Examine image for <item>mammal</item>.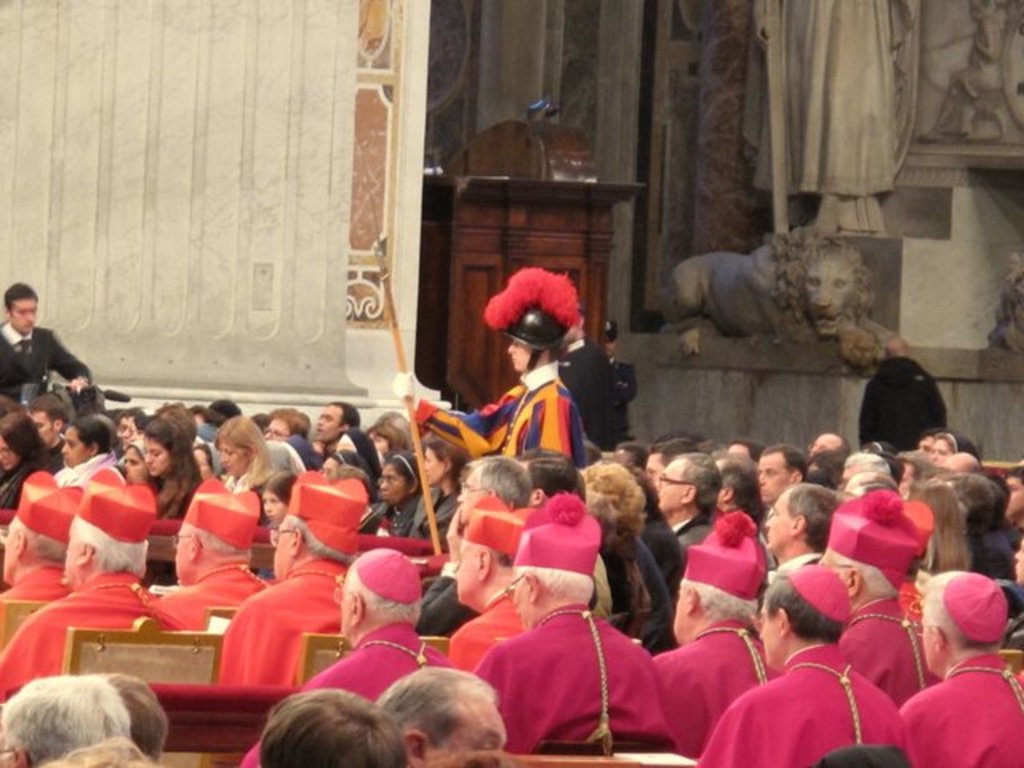
Examination result: bbox=[859, 333, 947, 438].
